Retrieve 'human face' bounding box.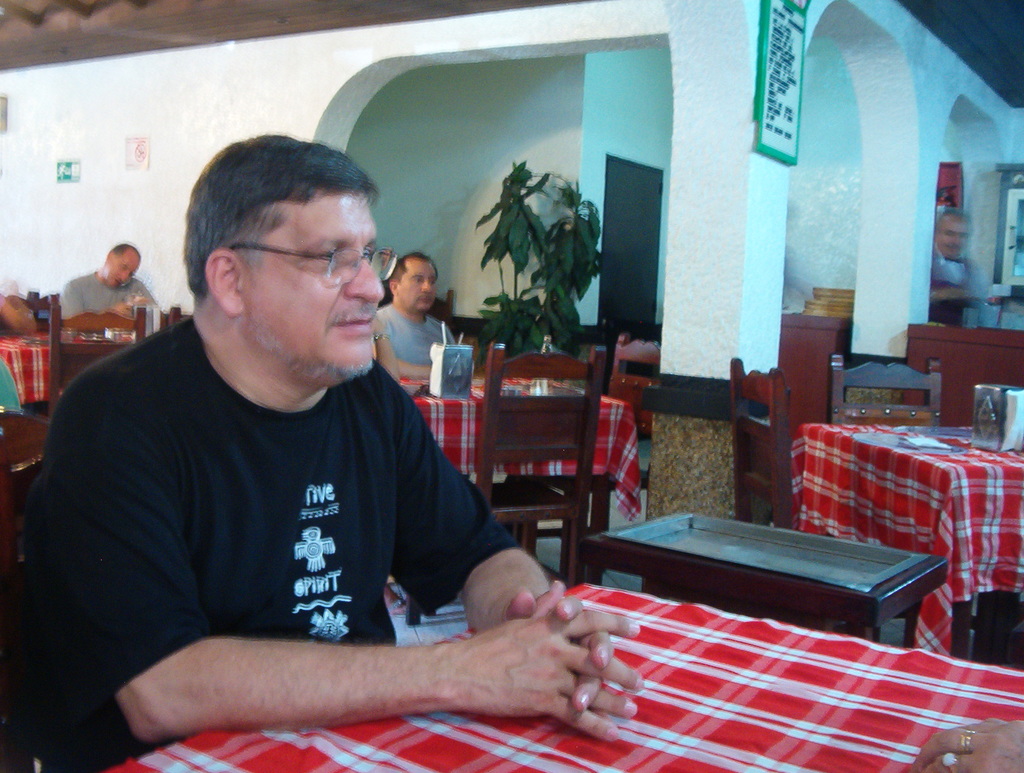
Bounding box: 106 249 139 289.
